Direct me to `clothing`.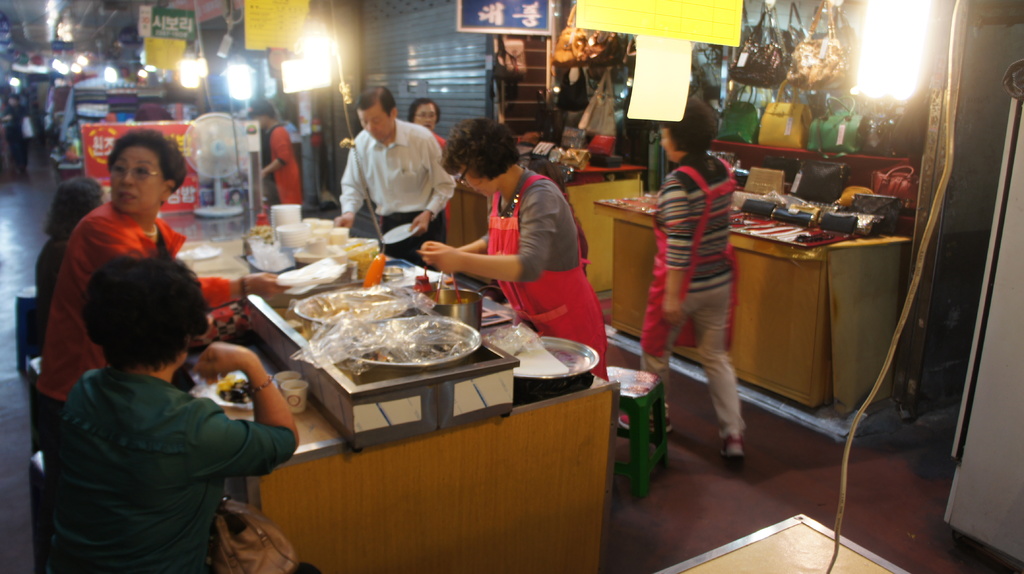
Direction: <region>35, 200, 230, 508</region>.
